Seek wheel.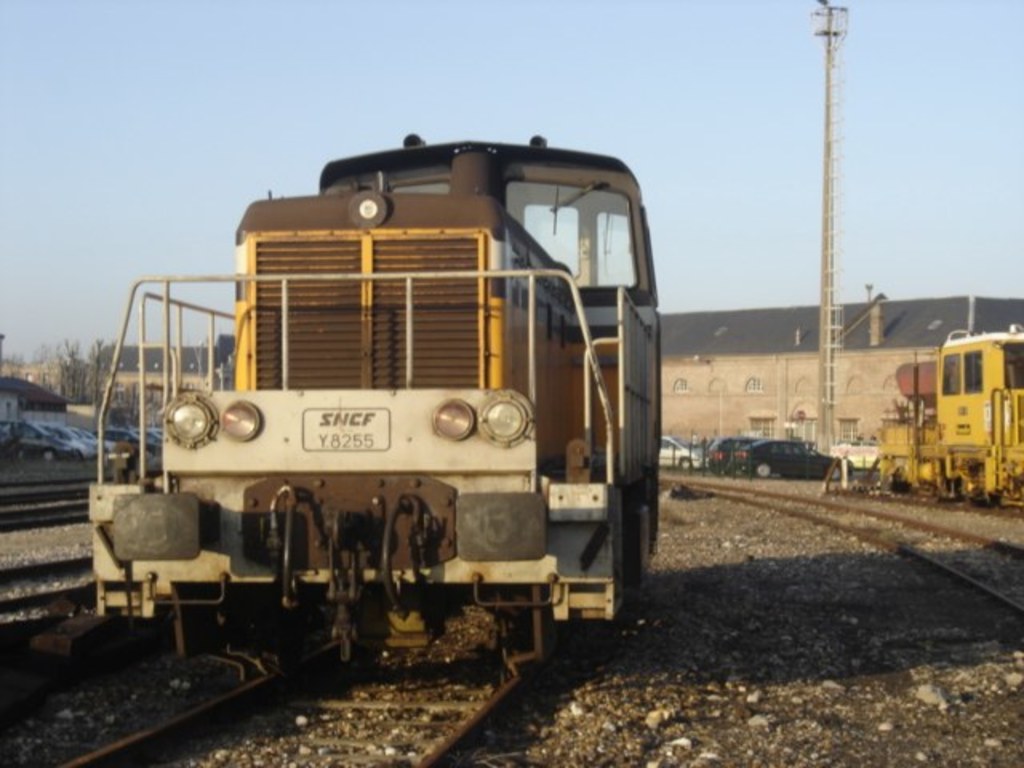
750:461:779:483.
